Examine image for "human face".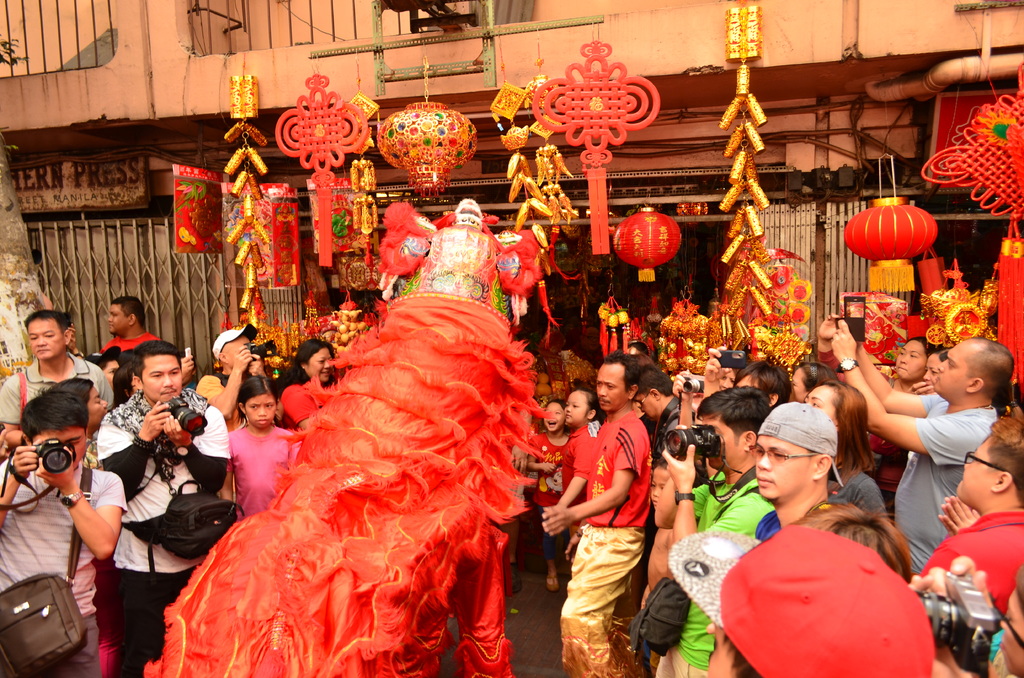
Examination result: 305 346 332 383.
